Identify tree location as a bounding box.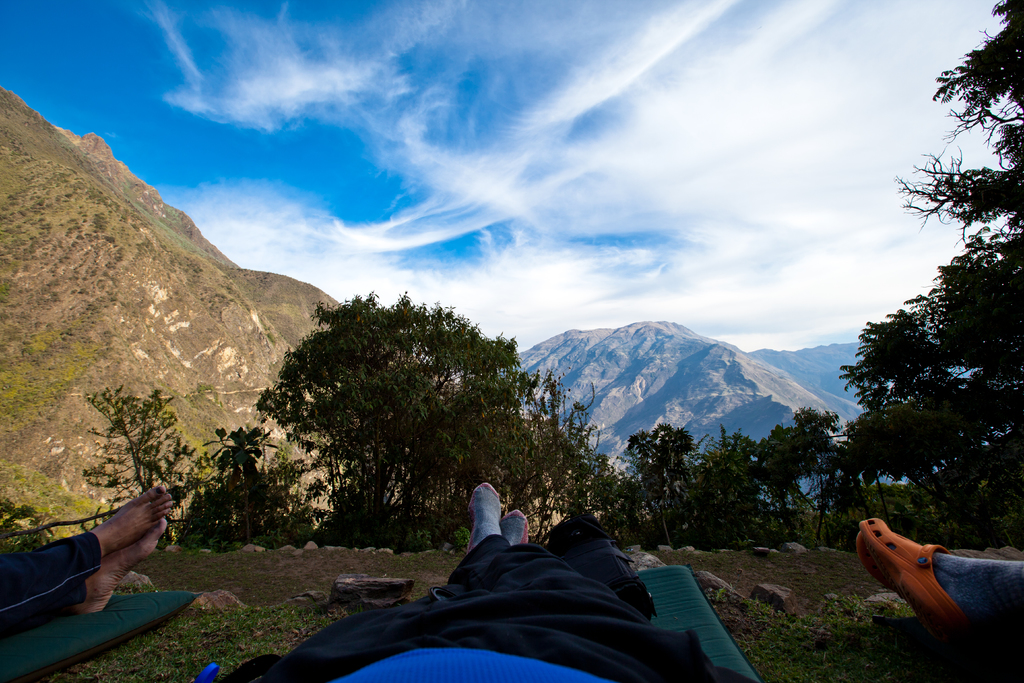
bbox(221, 279, 579, 552).
